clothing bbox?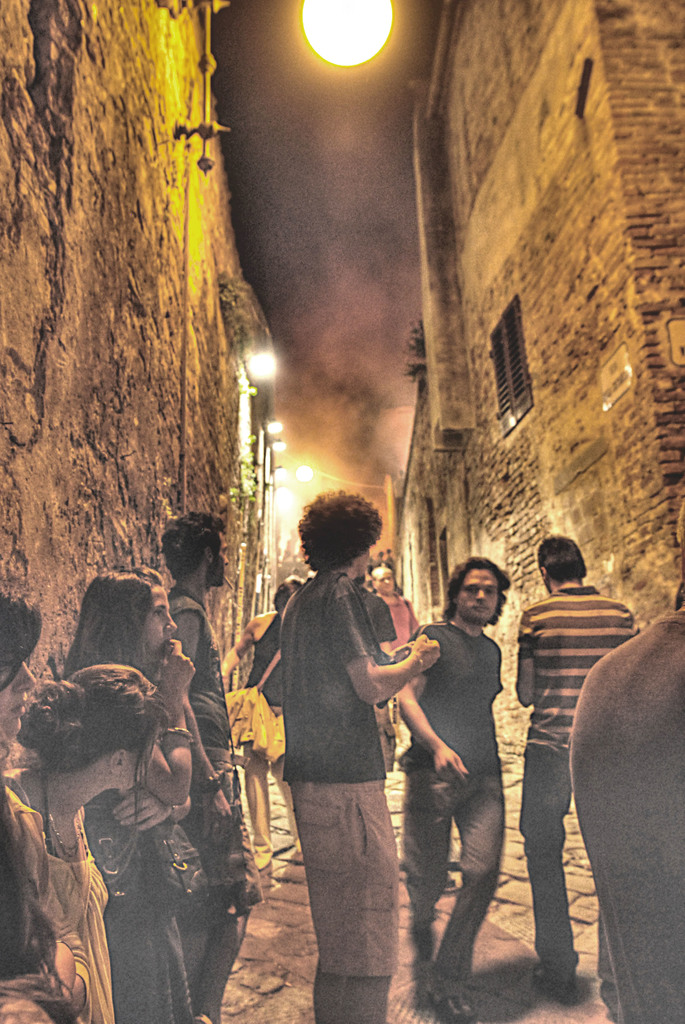
266/519/427/968
